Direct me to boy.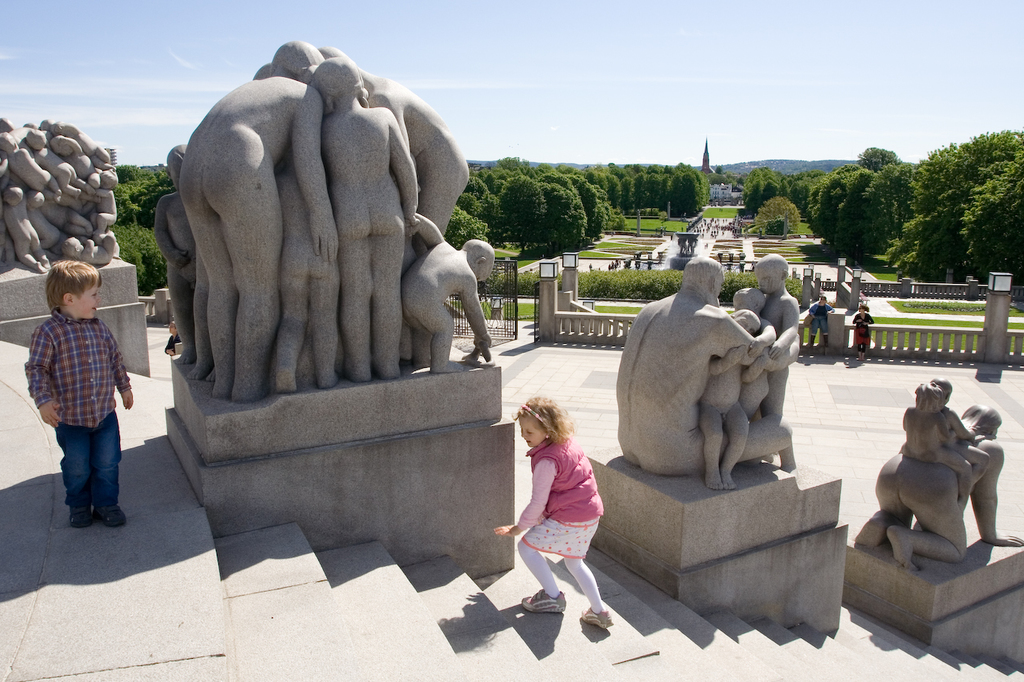
Direction: 756/251/805/414.
